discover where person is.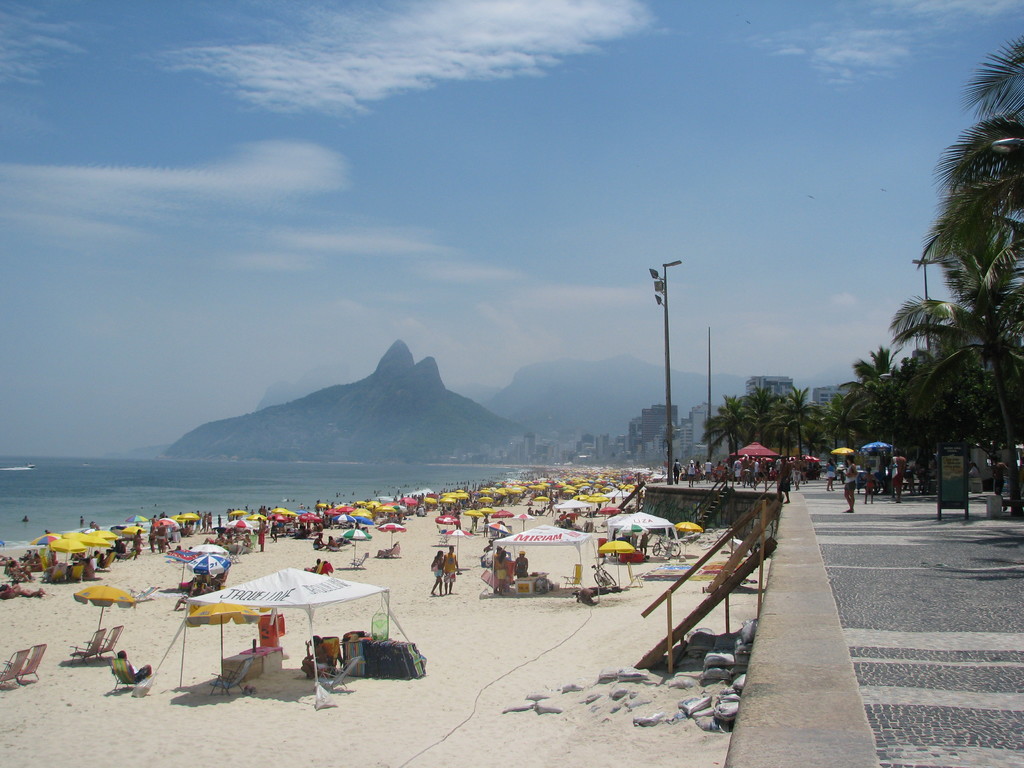
Discovered at box(156, 519, 166, 555).
